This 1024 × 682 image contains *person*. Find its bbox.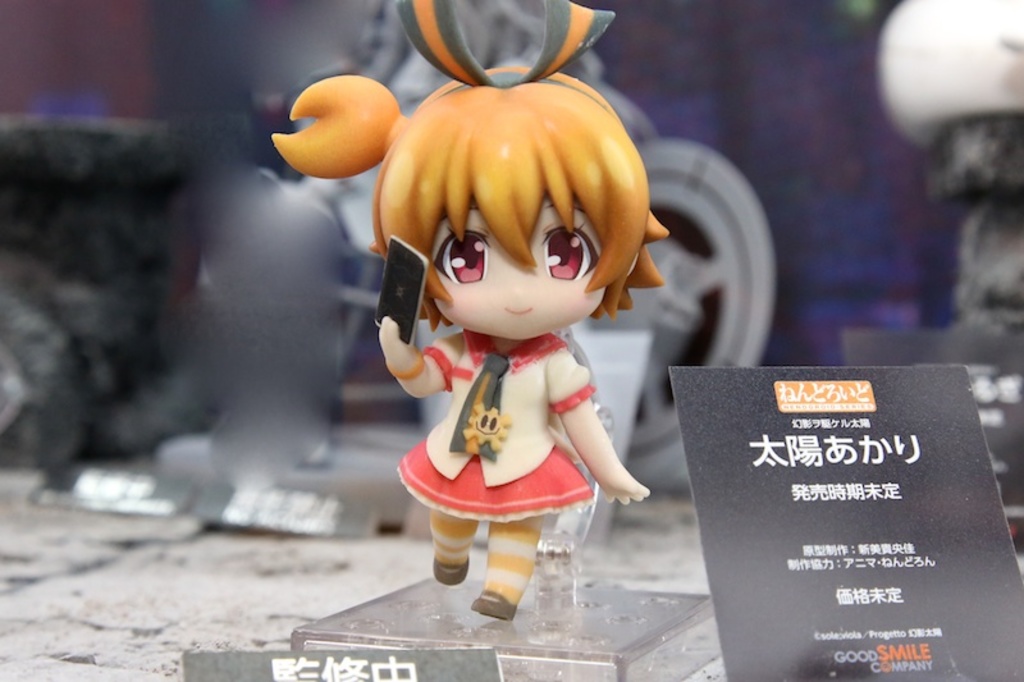
region(324, 8, 708, 631).
